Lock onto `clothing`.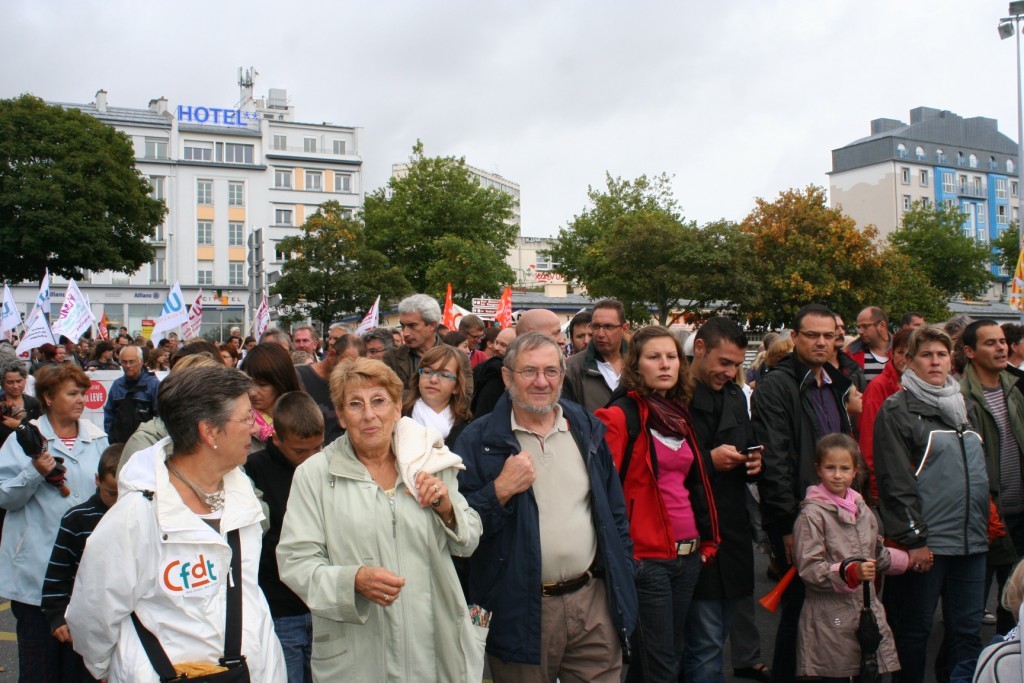
Locked: detection(561, 336, 629, 411).
